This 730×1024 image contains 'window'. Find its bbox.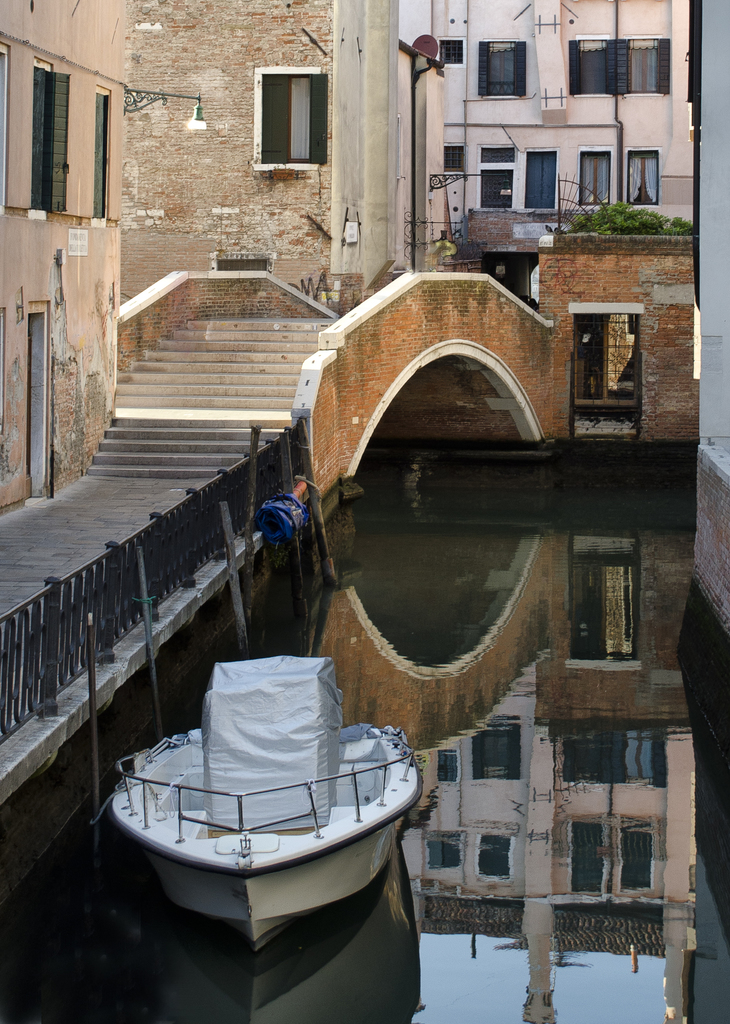
region(630, 150, 656, 207).
